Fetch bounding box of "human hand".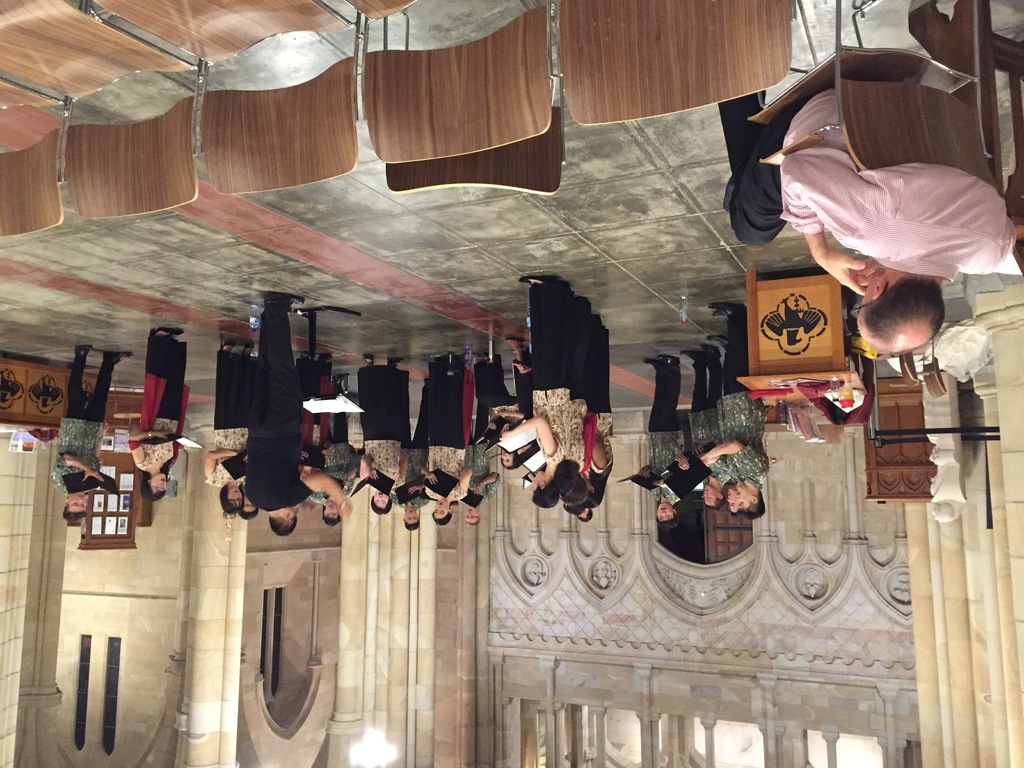
Bbox: box(691, 445, 705, 457).
